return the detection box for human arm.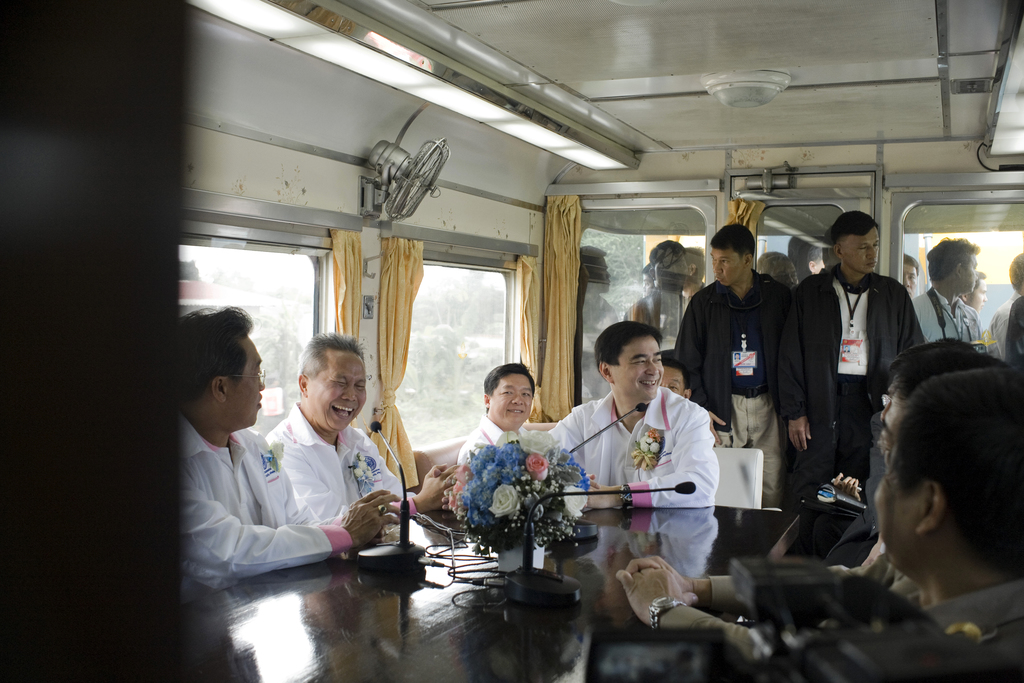
pyautogui.locateOnScreen(605, 518, 899, 620).
